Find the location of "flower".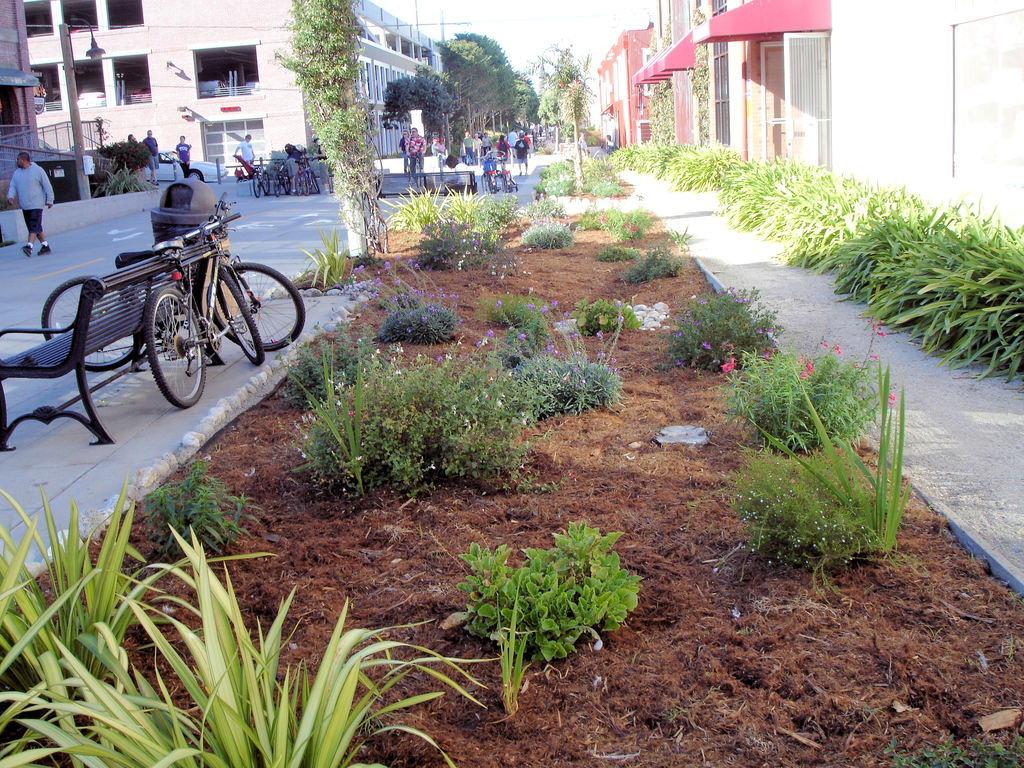
Location: (833,346,840,357).
